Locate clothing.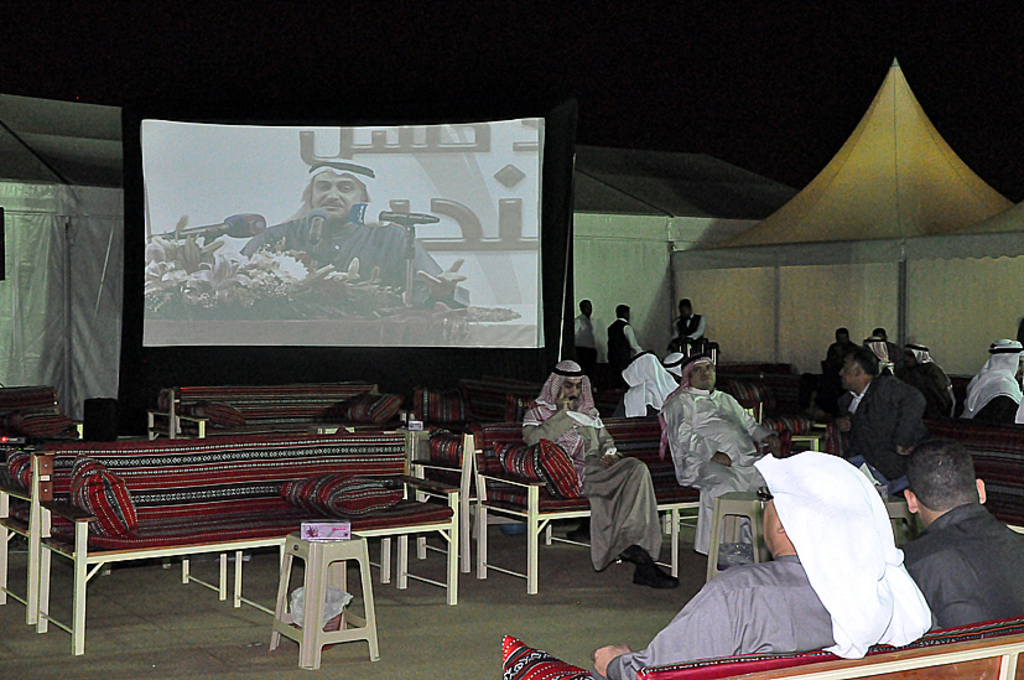
Bounding box: locate(605, 453, 939, 679).
